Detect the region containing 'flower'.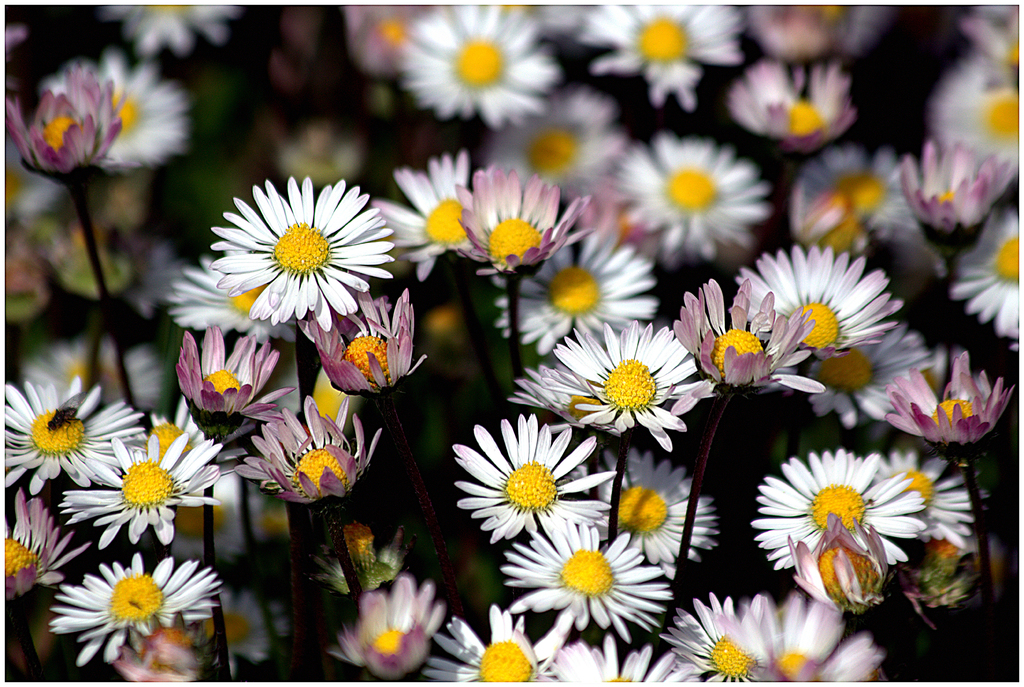
455, 413, 622, 542.
